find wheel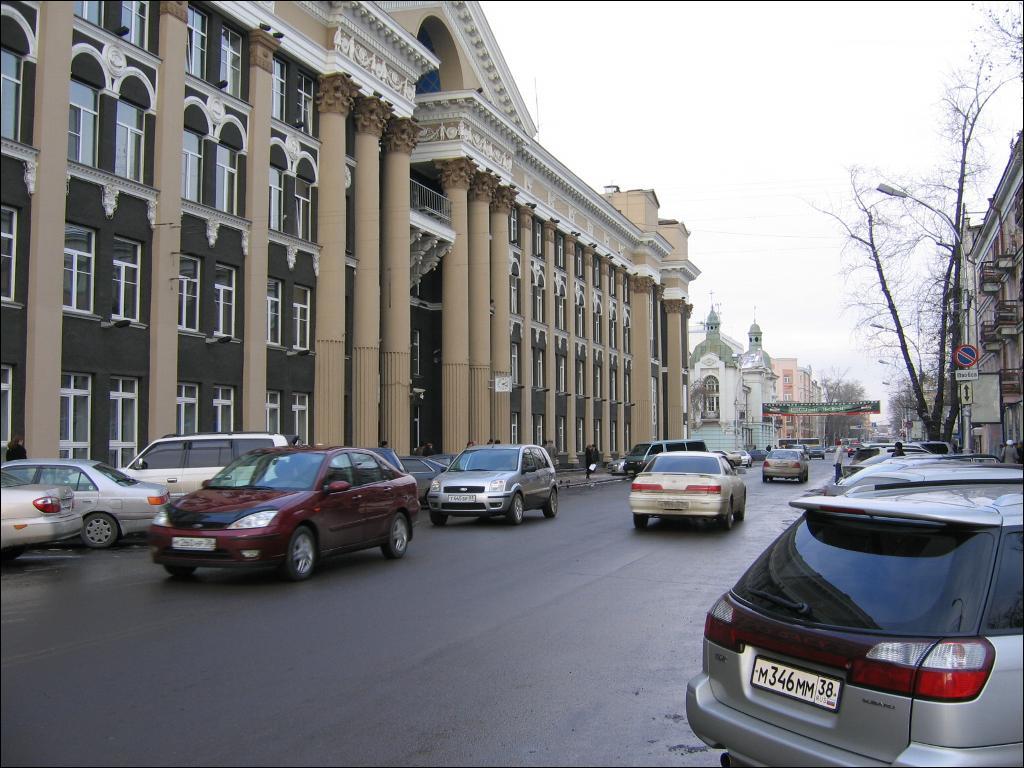
[159, 554, 198, 577]
